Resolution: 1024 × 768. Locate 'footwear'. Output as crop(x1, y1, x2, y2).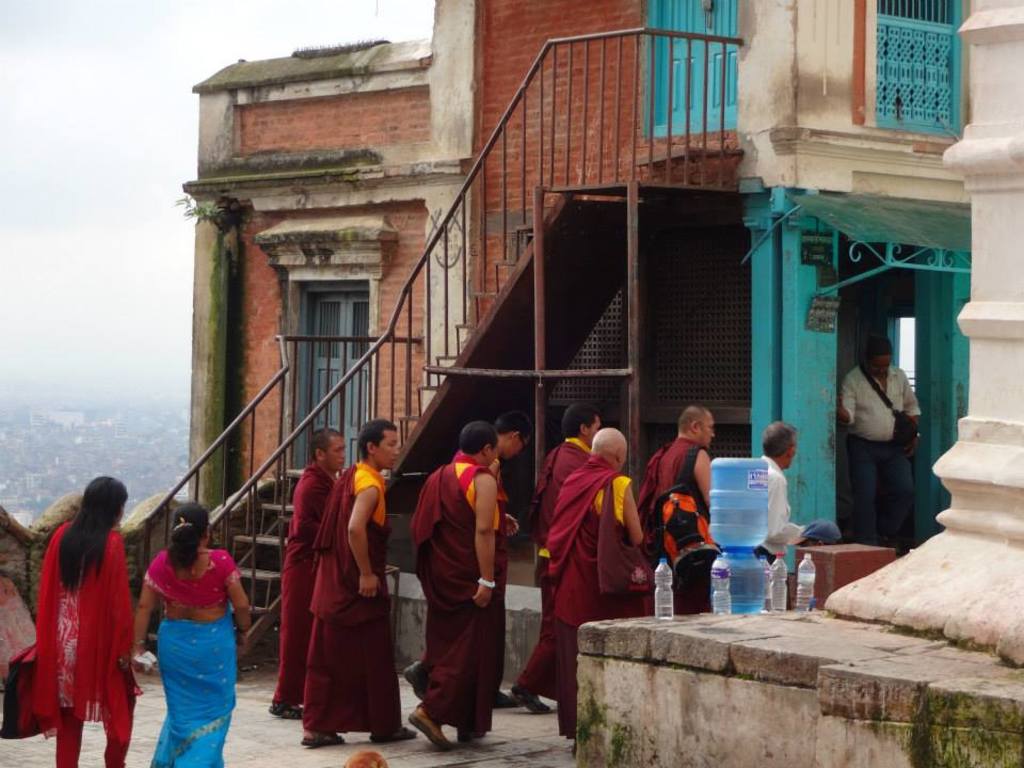
crop(403, 704, 452, 747).
